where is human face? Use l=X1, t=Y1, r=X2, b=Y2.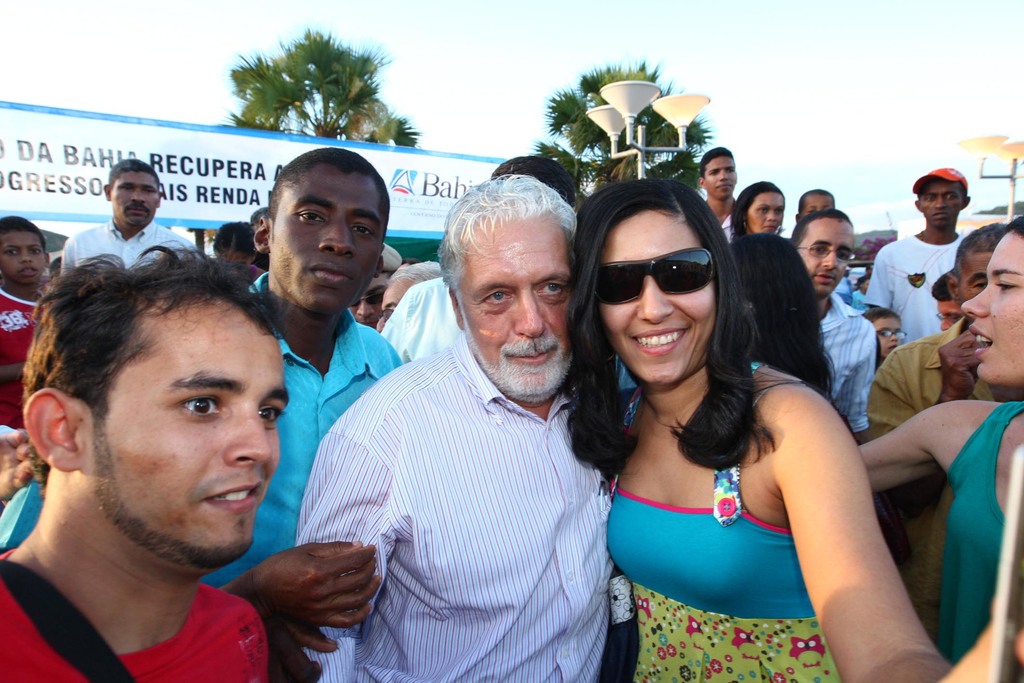
l=745, t=192, r=785, b=235.
